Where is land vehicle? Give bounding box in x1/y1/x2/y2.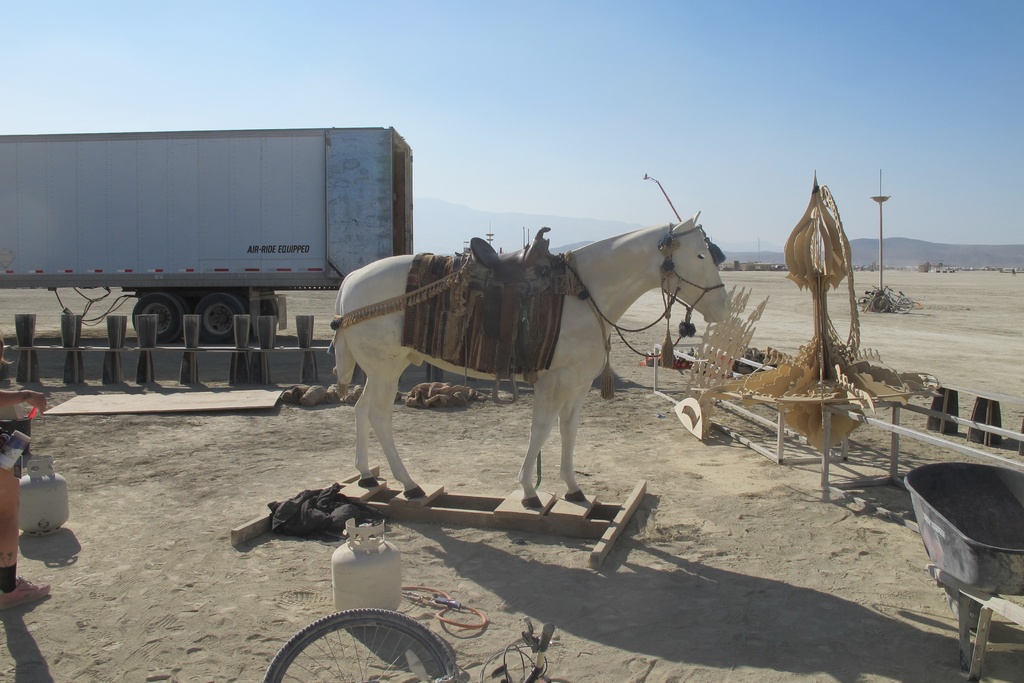
262/602/567/682.
